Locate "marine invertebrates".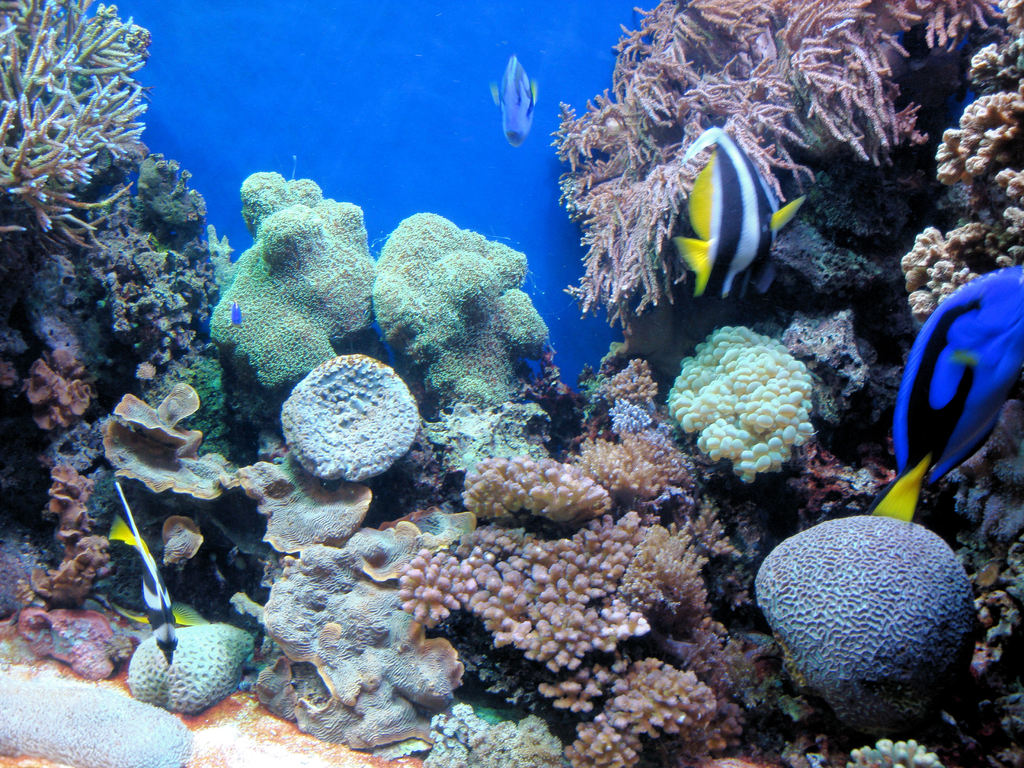
Bounding box: 489:54:540:148.
